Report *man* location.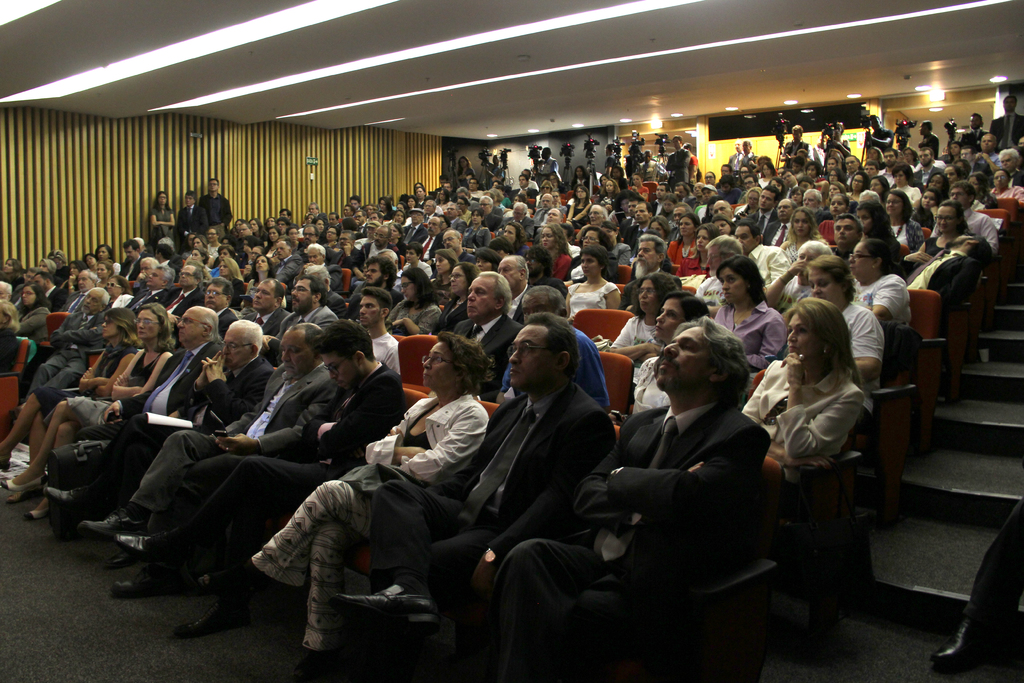
Report: 329:313:616:636.
